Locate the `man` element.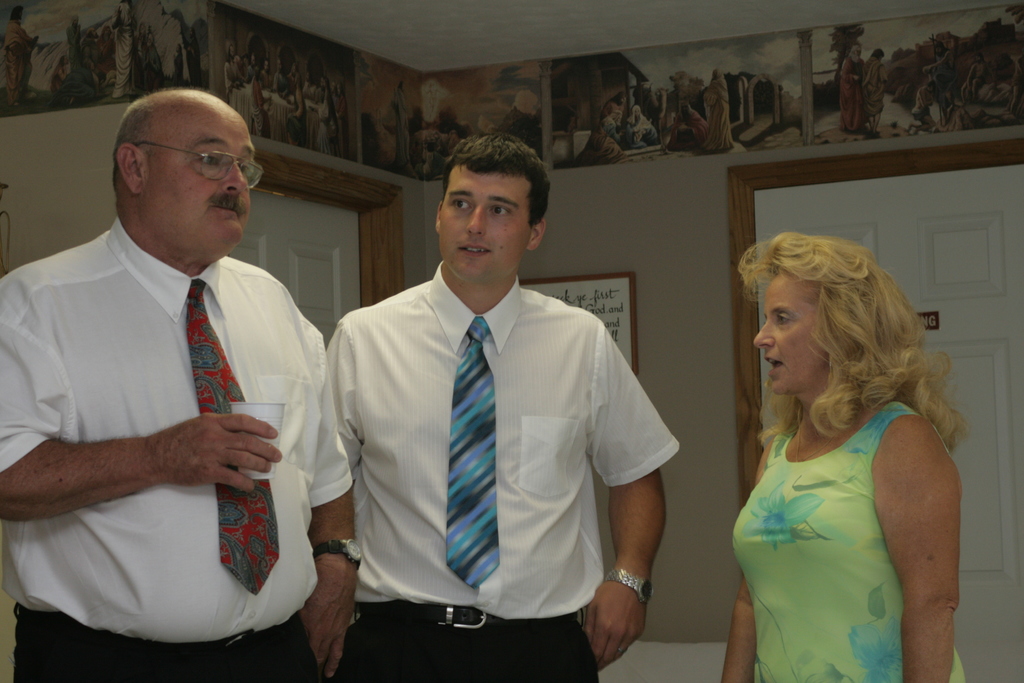
Element bbox: (left=323, top=135, right=669, bottom=682).
